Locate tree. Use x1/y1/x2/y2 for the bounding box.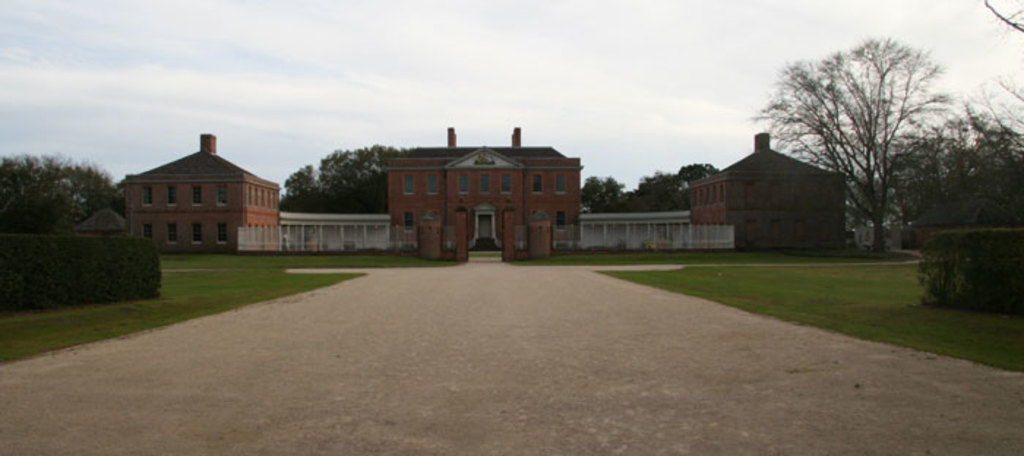
673/164/718/184.
